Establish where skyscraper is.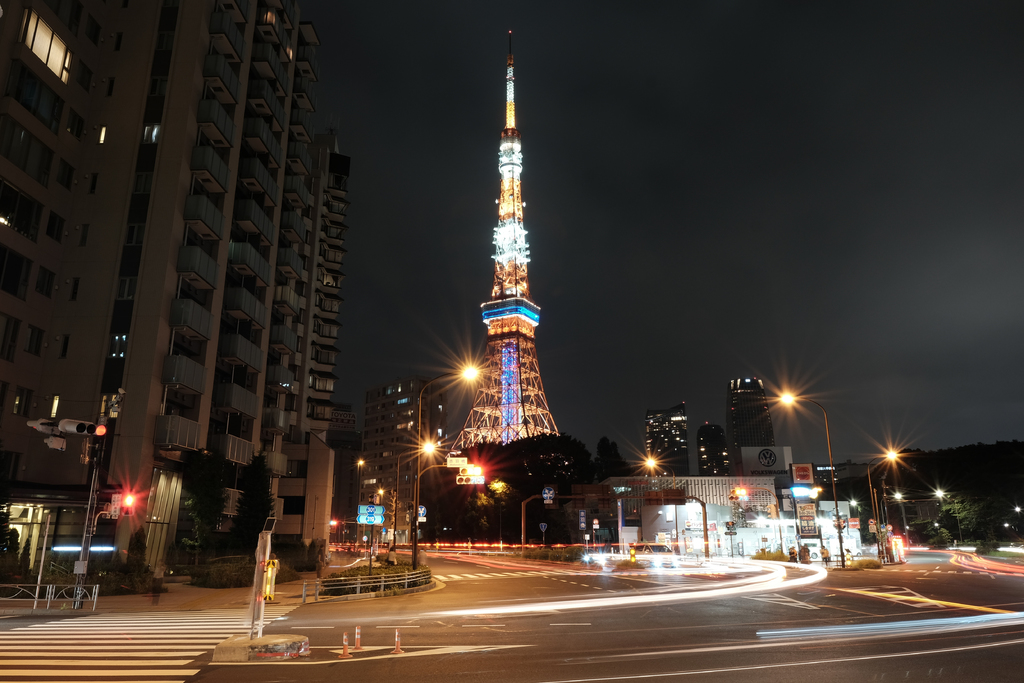
Established at 641/401/692/475.
